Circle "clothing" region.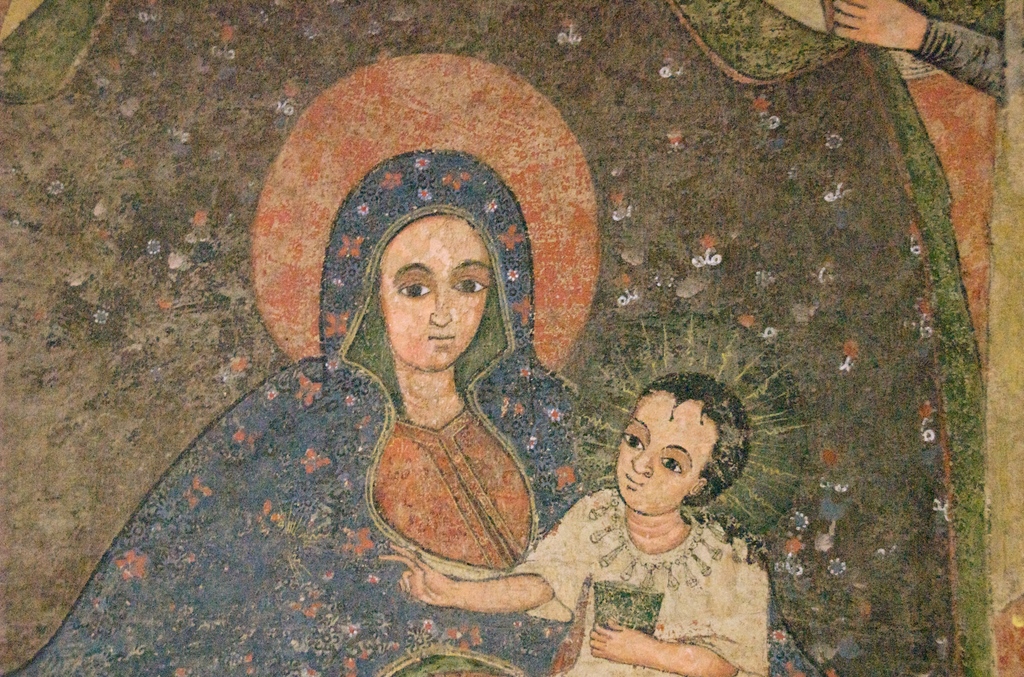
Region: detection(0, 145, 619, 676).
